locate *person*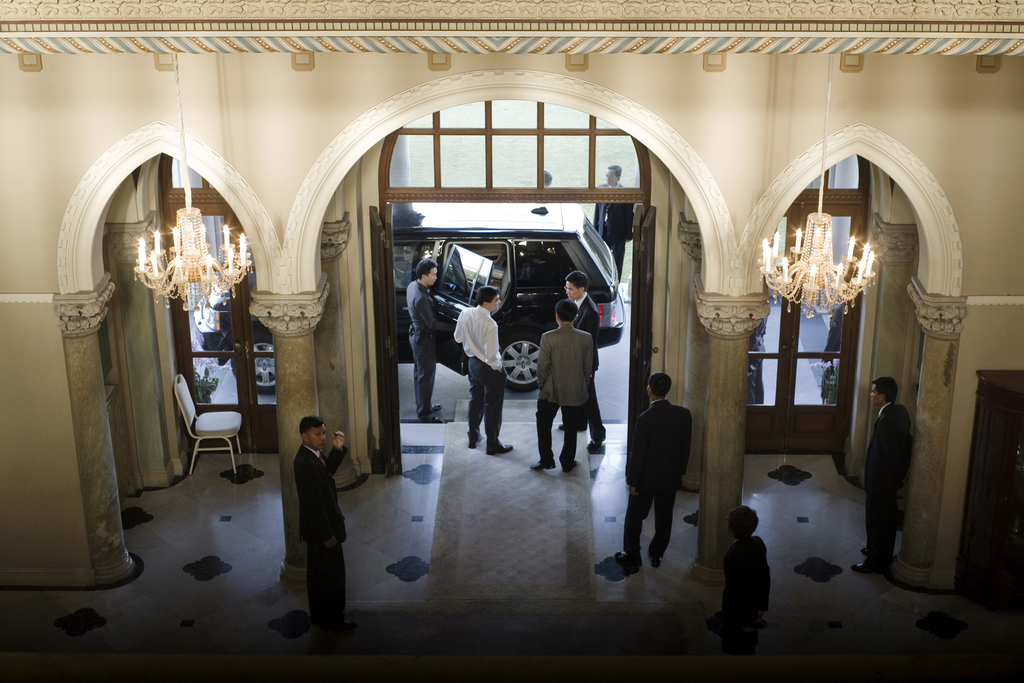
[564,260,595,448]
